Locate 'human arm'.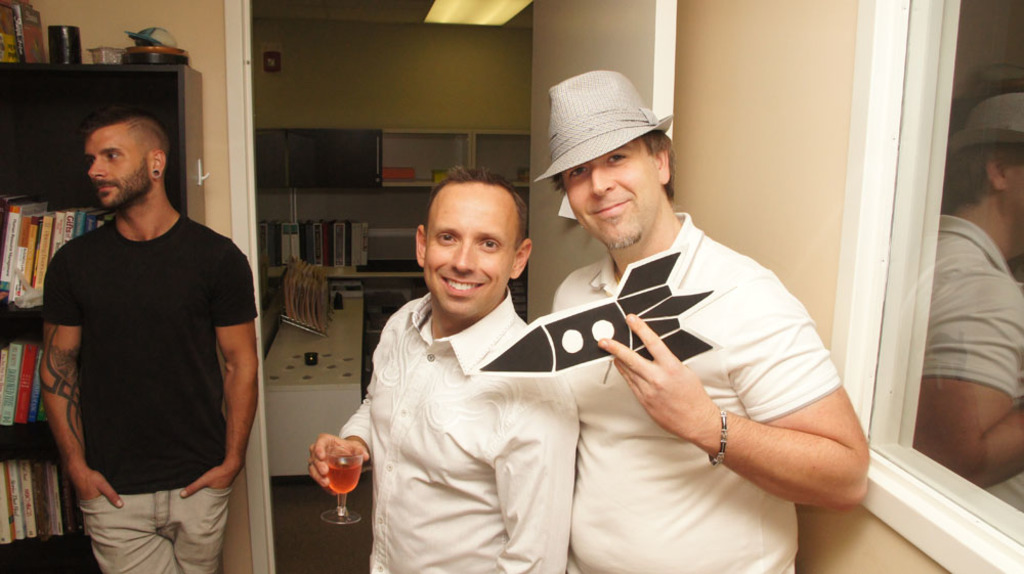
Bounding box: {"x1": 589, "y1": 273, "x2": 862, "y2": 519}.
